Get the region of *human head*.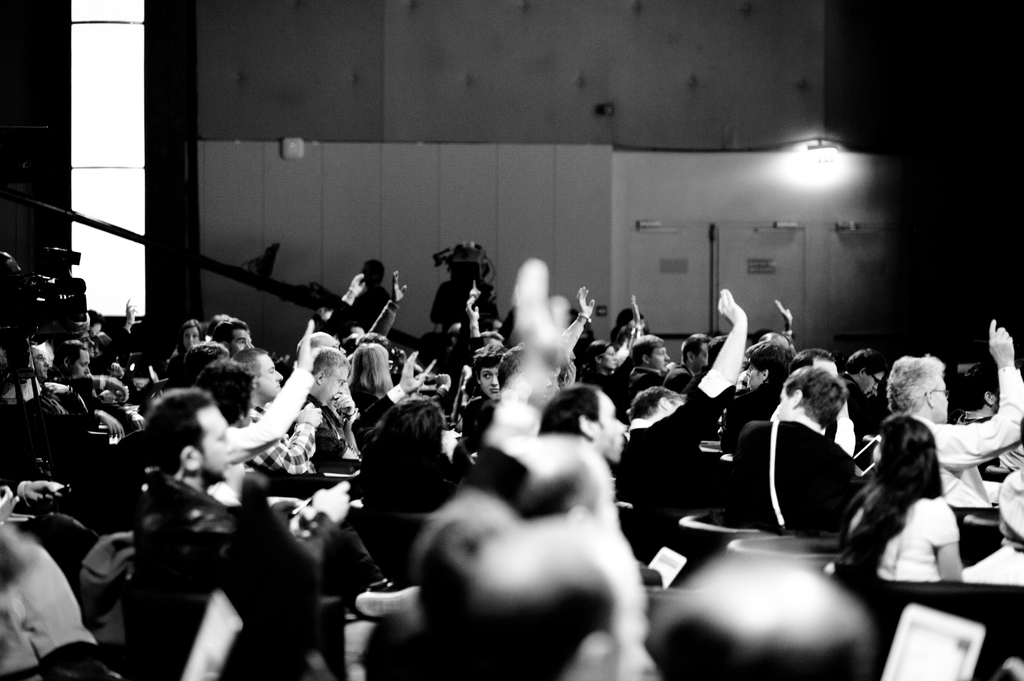
[x1=476, y1=351, x2=501, y2=396].
